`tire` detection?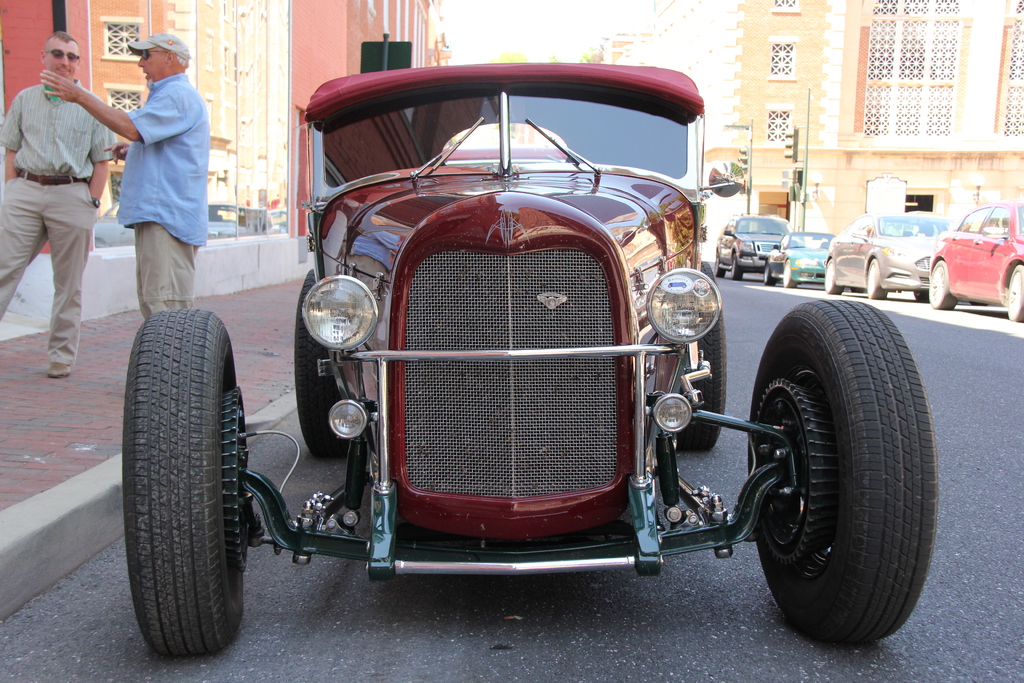
(124, 304, 248, 659)
